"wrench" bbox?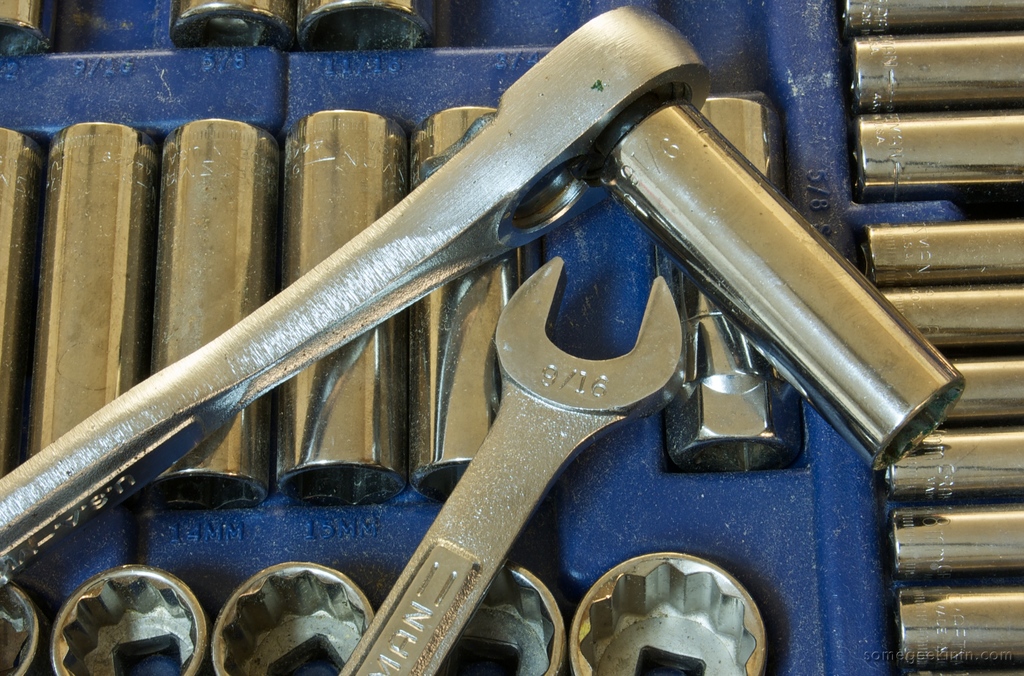
(x1=332, y1=229, x2=703, y2=675)
